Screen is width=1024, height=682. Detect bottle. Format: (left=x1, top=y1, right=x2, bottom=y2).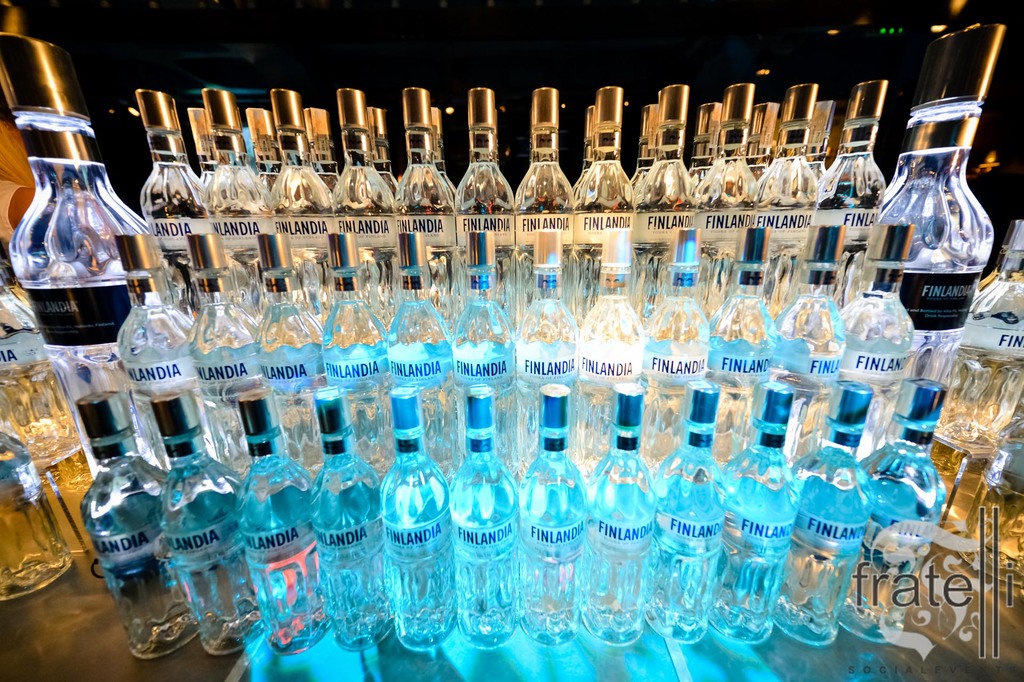
(left=232, top=387, right=305, bottom=651).
